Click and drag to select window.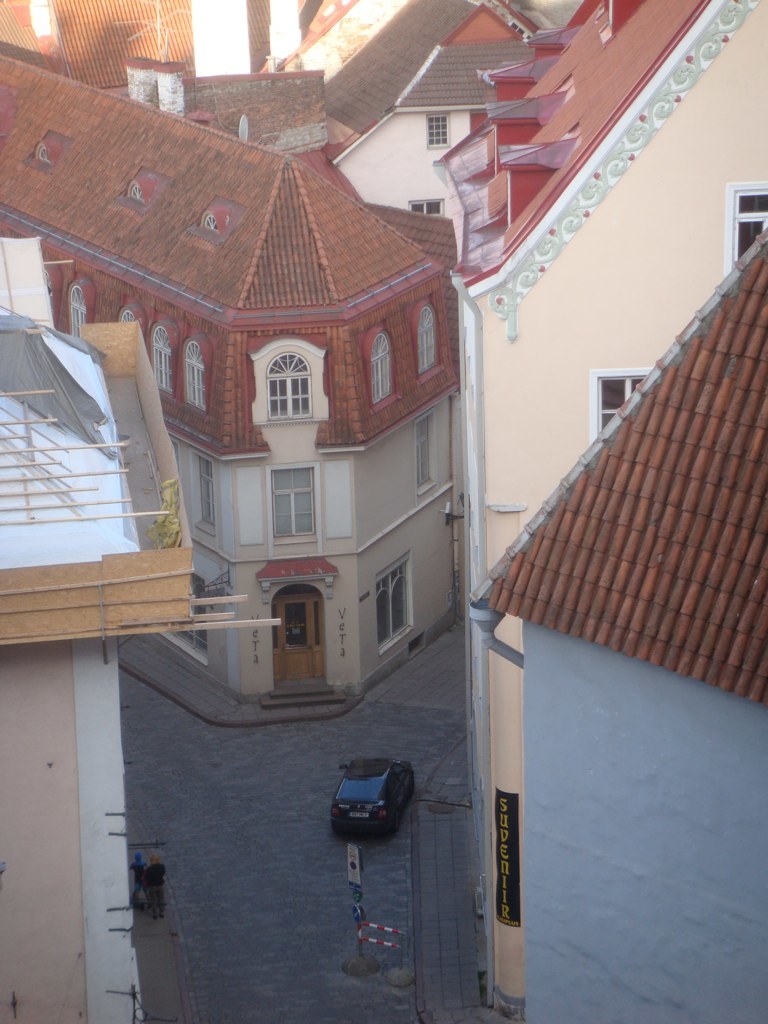
Selection: (left=150, top=326, right=177, bottom=404).
